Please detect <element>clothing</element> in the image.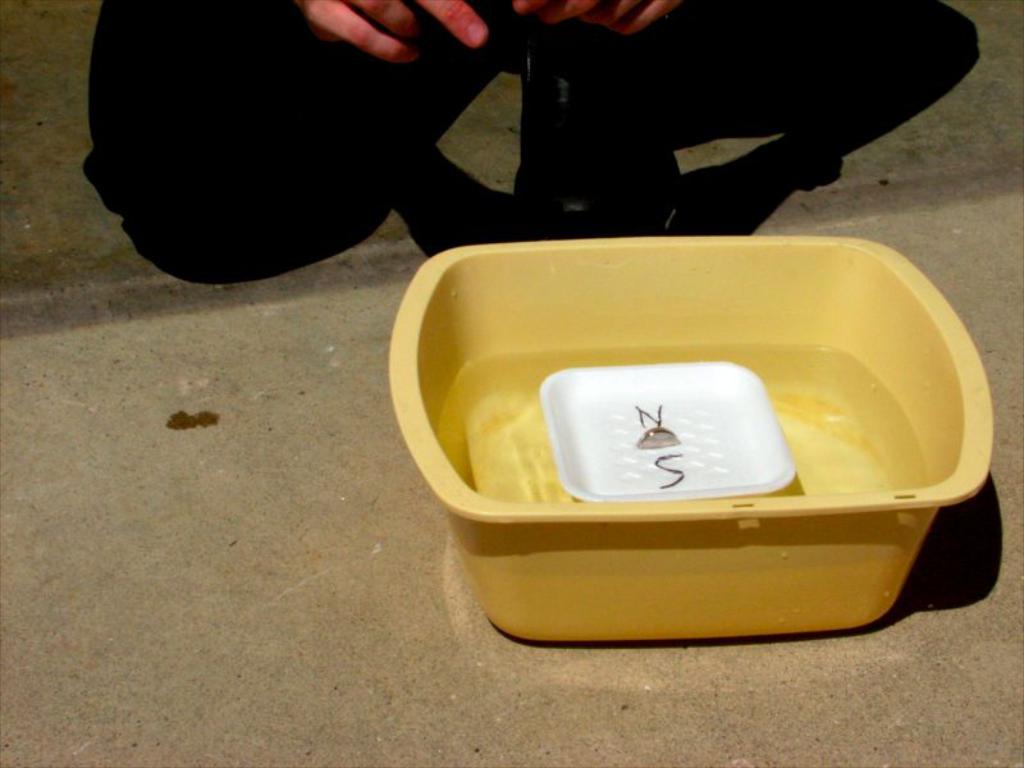
<box>83,0,531,282</box>.
